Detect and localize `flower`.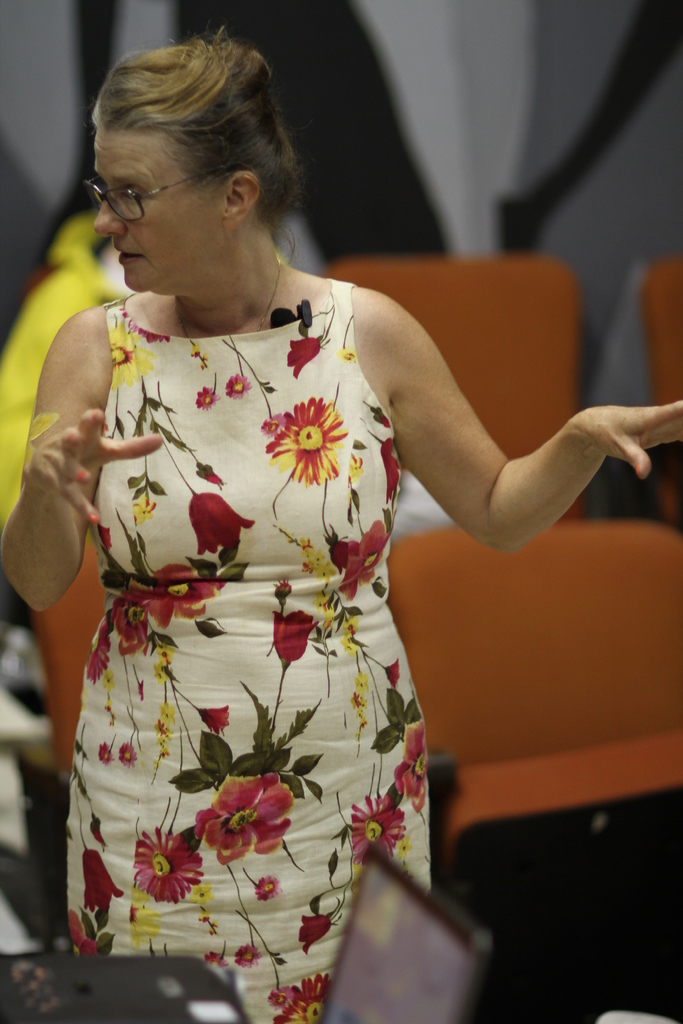
Localized at <bbox>267, 609, 317, 662</bbox>.
